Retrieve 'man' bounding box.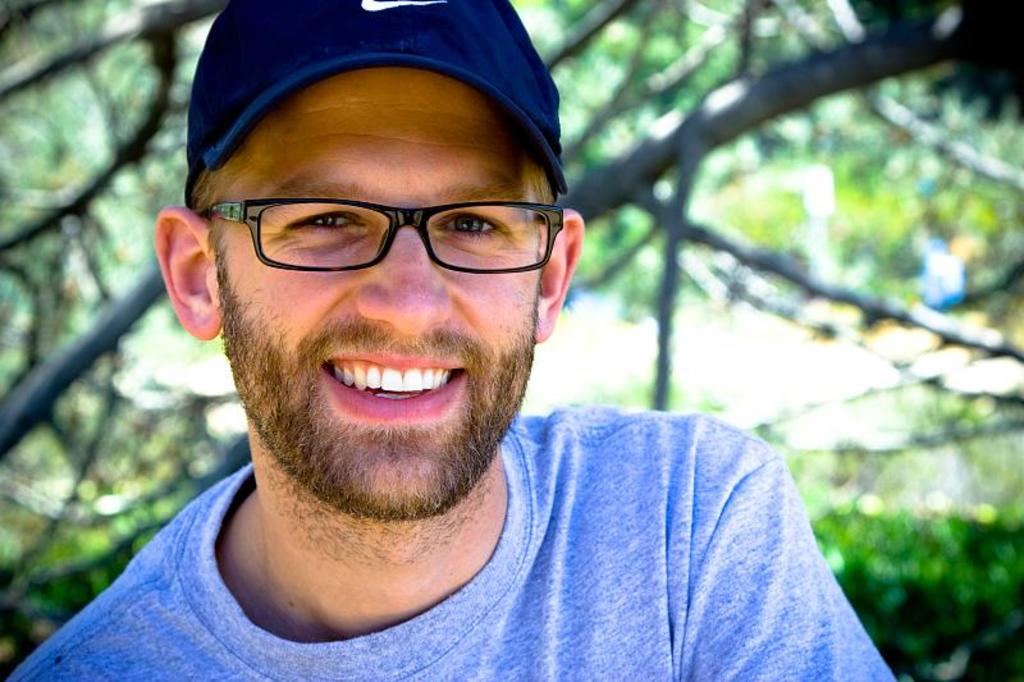
Bounding box: [left=4, top=0, right=896, bottom=681].
